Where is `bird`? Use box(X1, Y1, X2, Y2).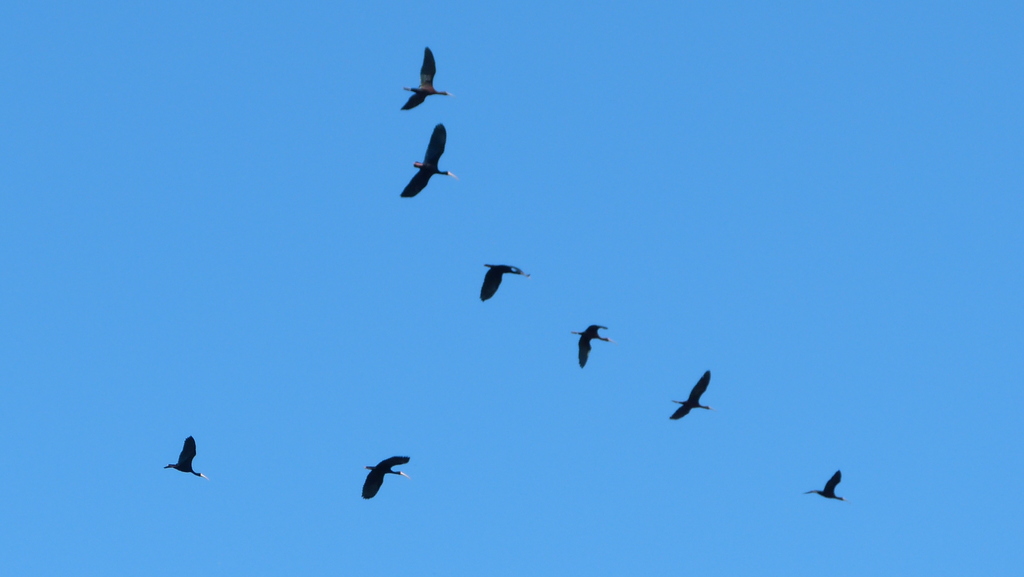
box(808, 466, 846, 508).
